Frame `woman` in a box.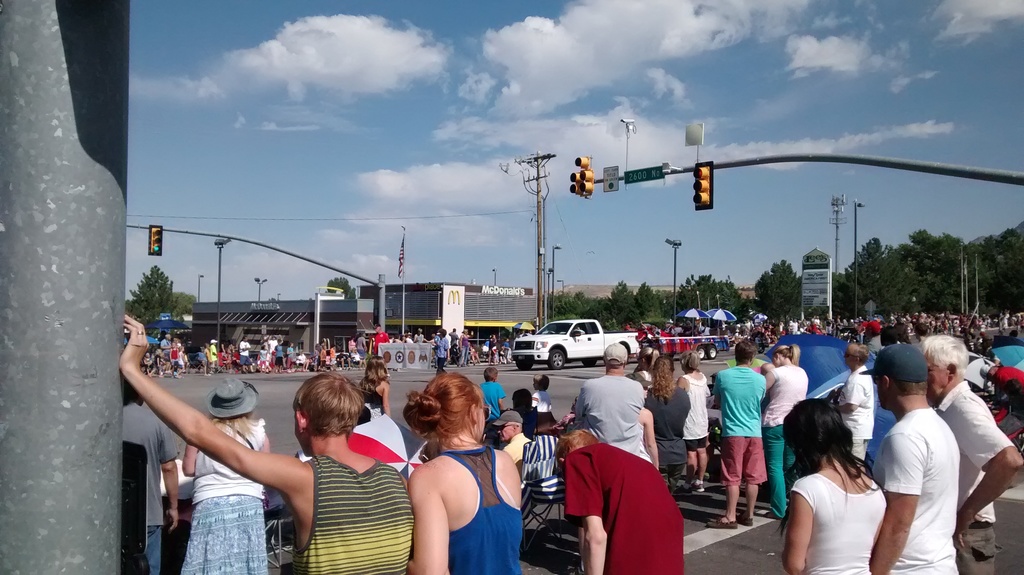
crop(761, 342, 808, 518).
